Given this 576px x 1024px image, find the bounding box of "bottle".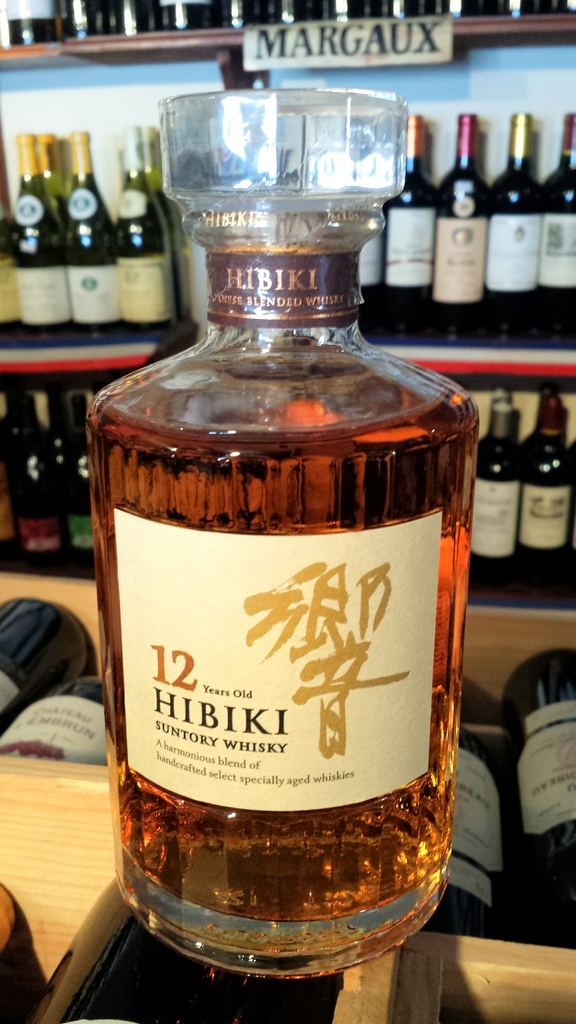
(521, 0, 568, 16).
